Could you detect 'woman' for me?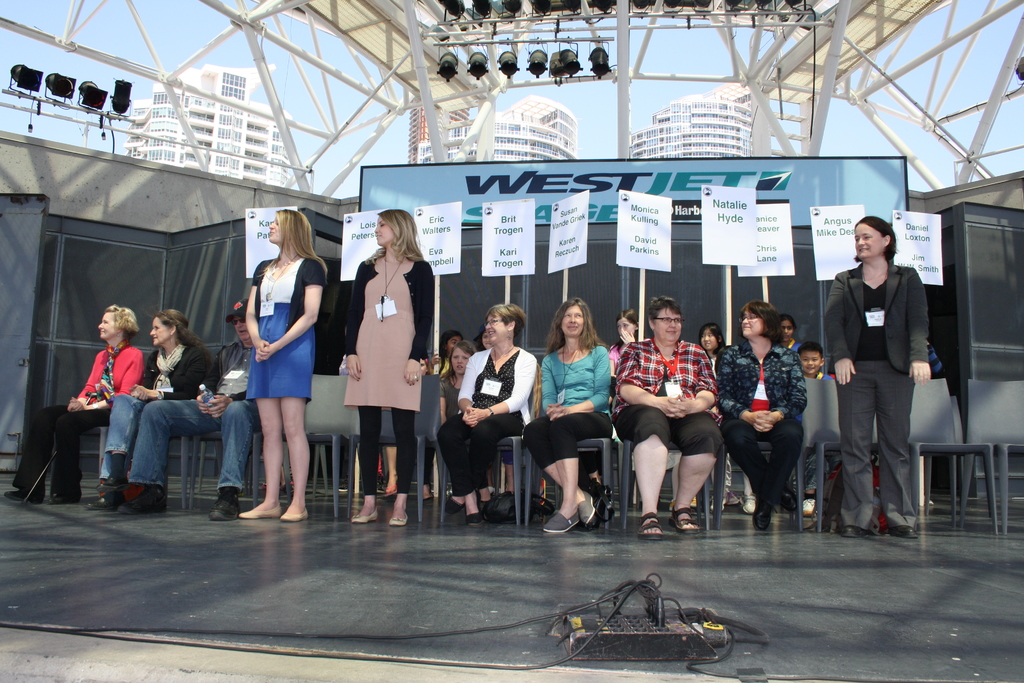
Detection result: left=439, top=342, right=487, bottom=436.
